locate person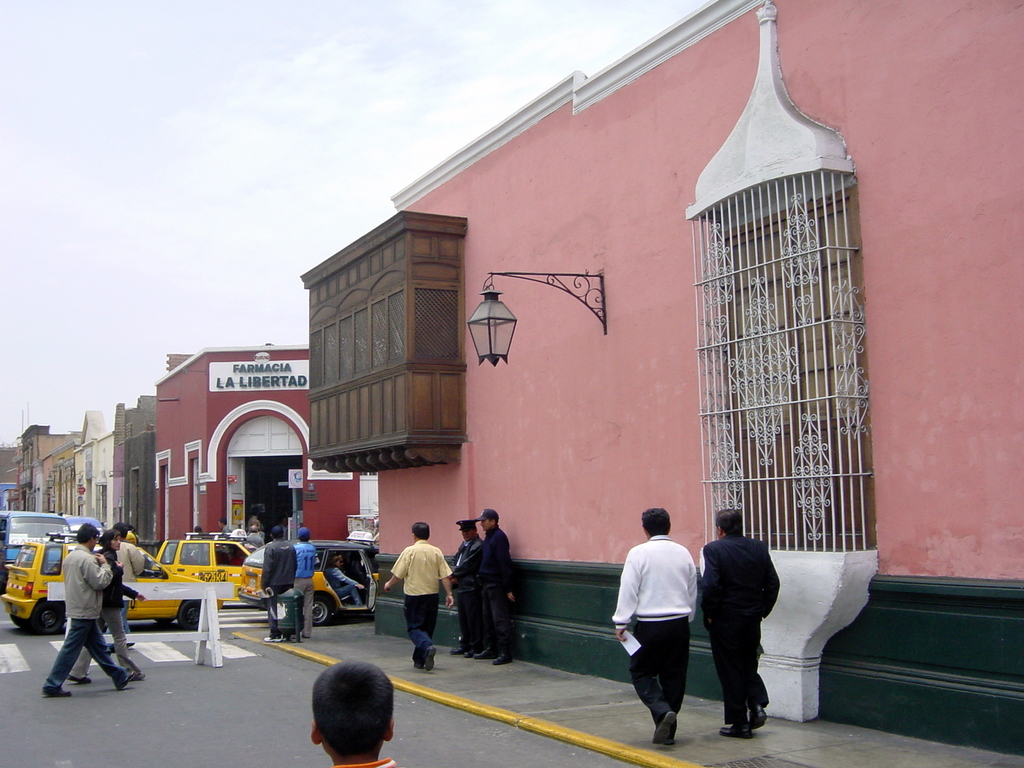
bbox=(695, 509, 779, 732)
